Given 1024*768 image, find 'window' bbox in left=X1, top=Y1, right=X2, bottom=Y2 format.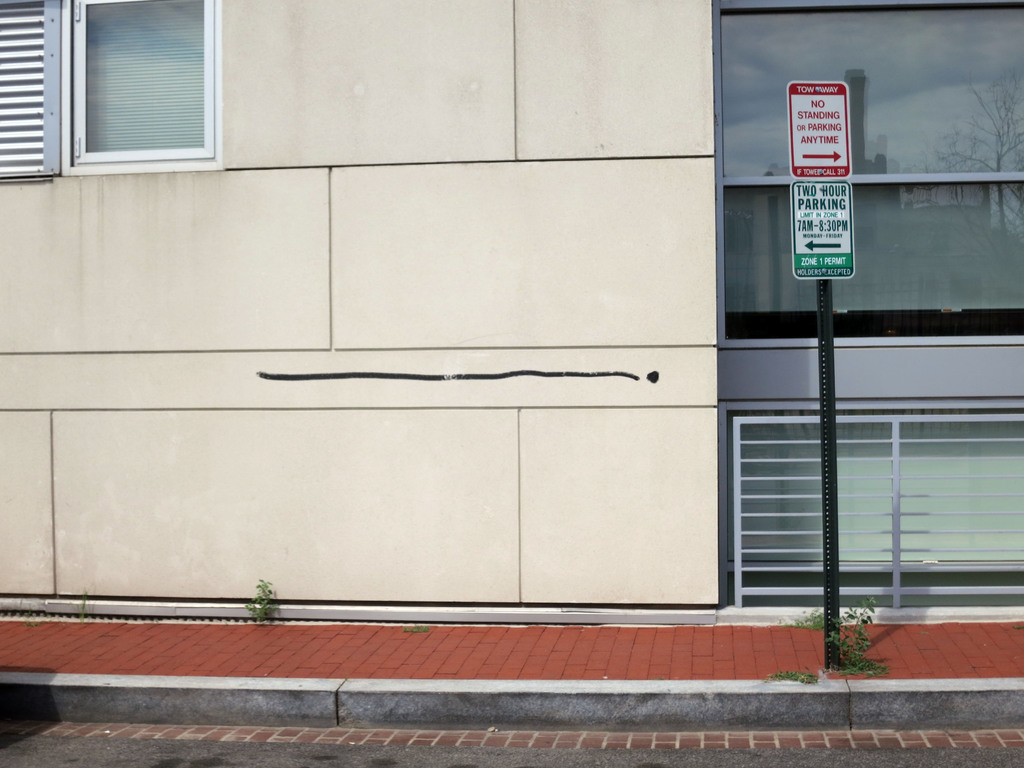
left=47, top=8, right=214, bottom=166.
